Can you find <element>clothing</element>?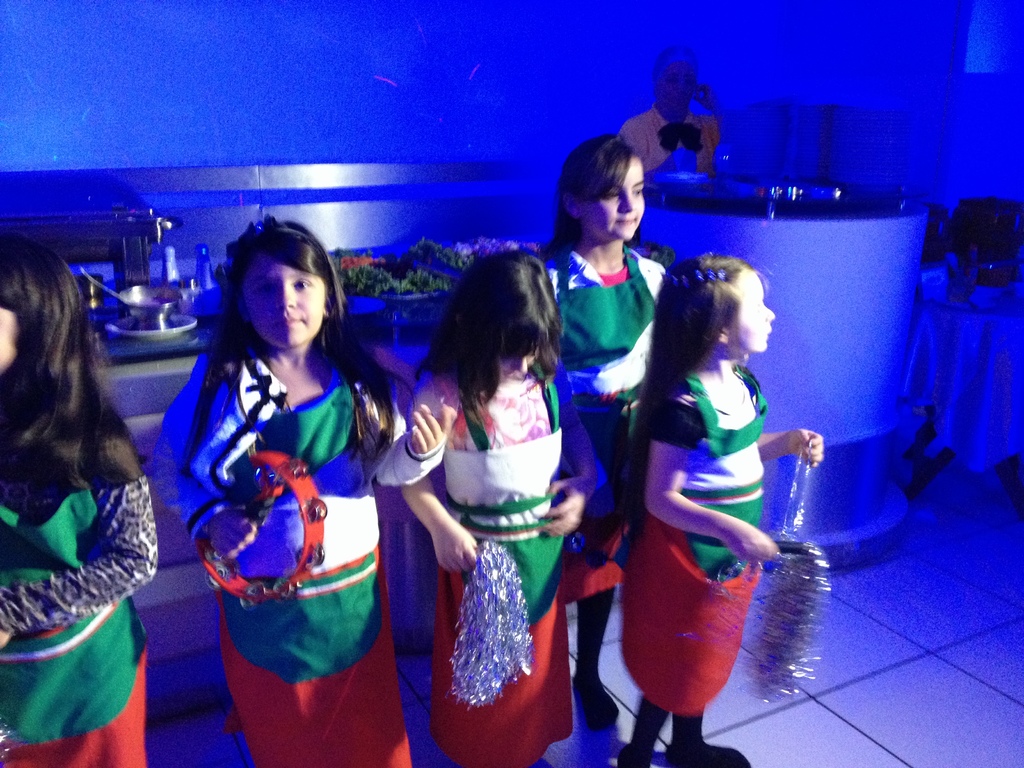
Yes, bounding box: {"x1": 152, "y1": 326, "x2": 424, "y2": 765}.
